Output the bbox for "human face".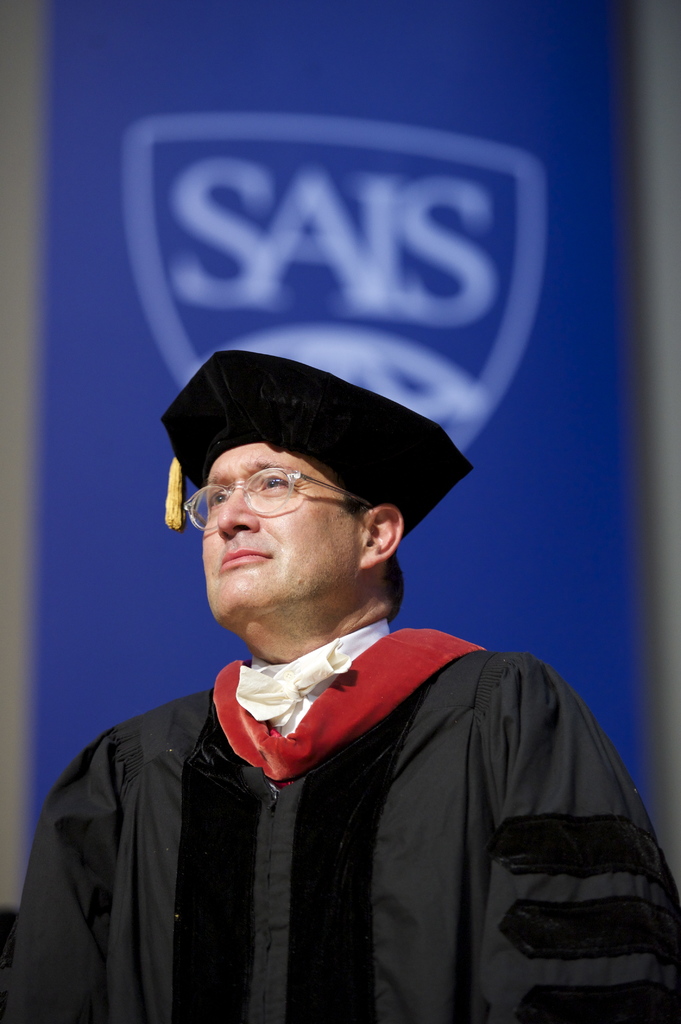
{"x1": 202, "y1": 445, "x2": 362, "y2": 619}.
